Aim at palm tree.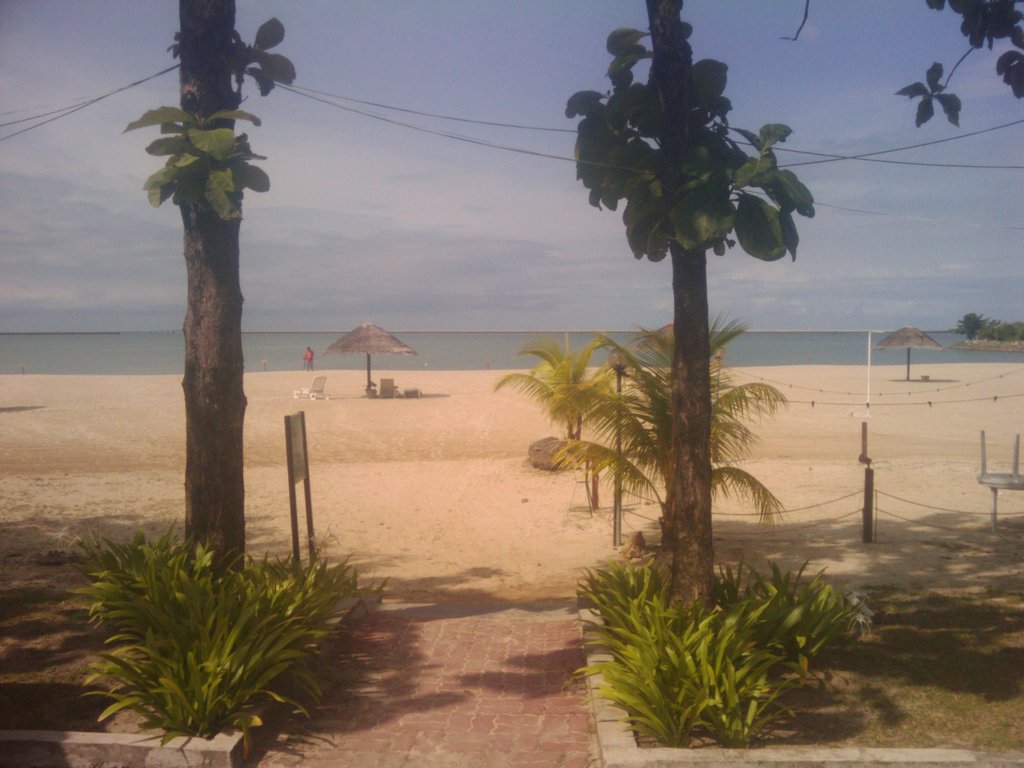
Aimed at BBox(575, 348, 648, 550).
